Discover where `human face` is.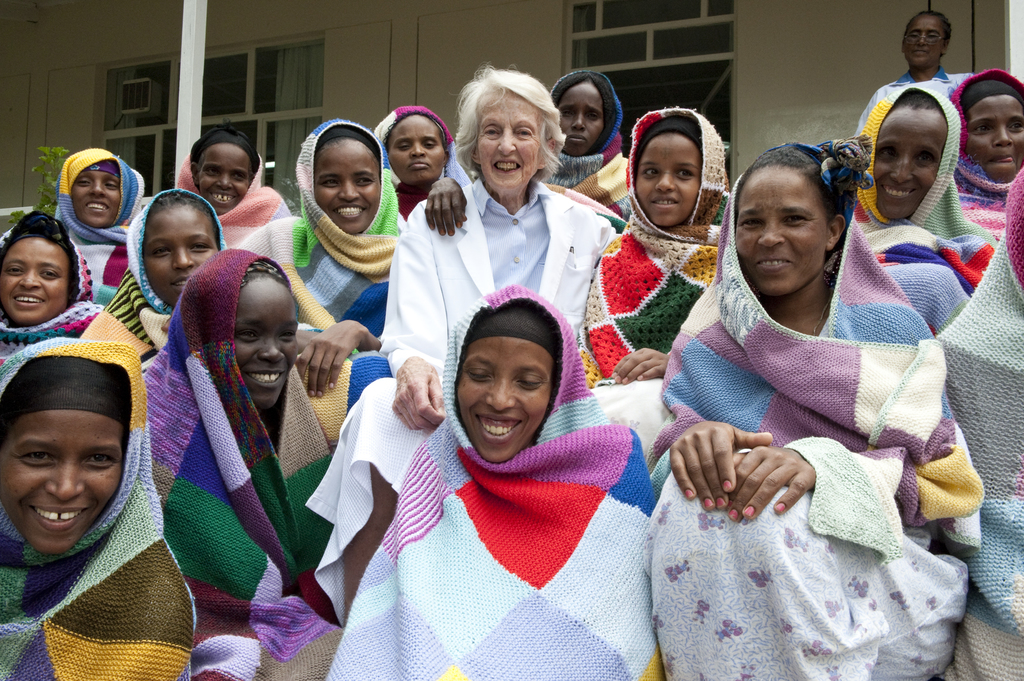
Discovered at [0, 234, 68, 324].
